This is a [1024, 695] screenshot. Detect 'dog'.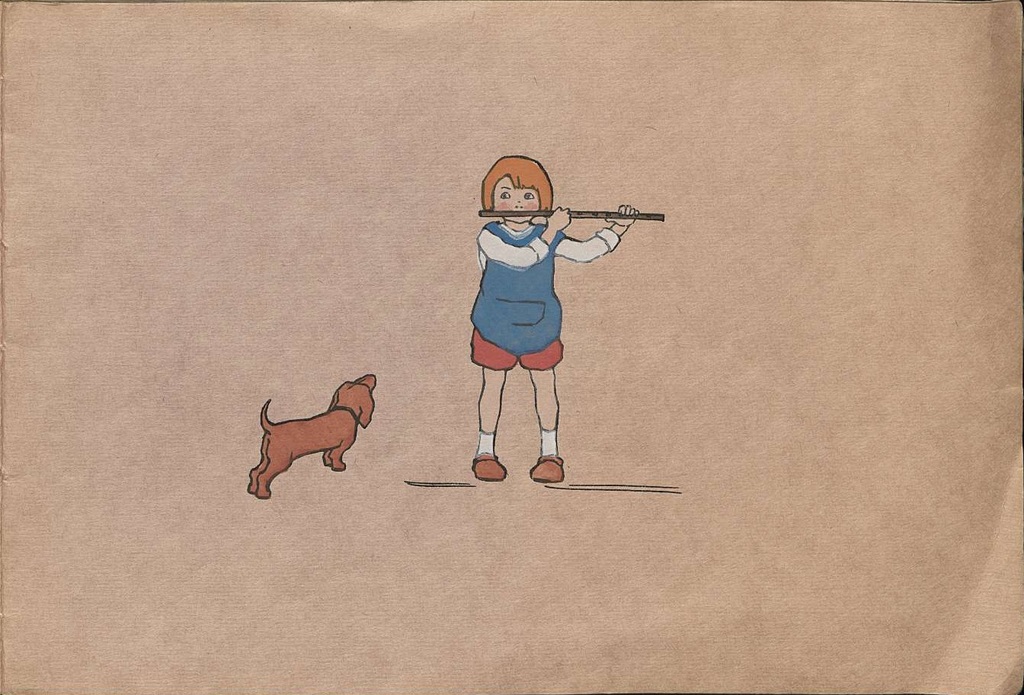
left=249, top=373, right=374, bottom=496.
